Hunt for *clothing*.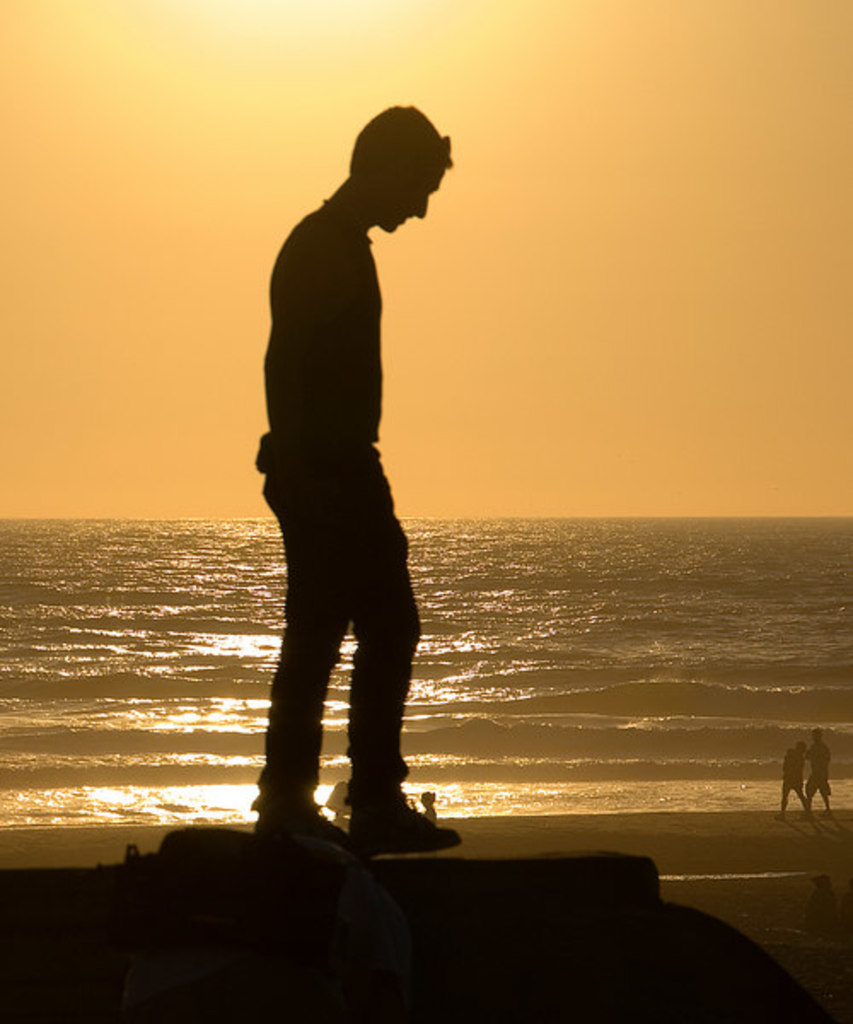
Hunted down at region(809, 737, 833, 795).
